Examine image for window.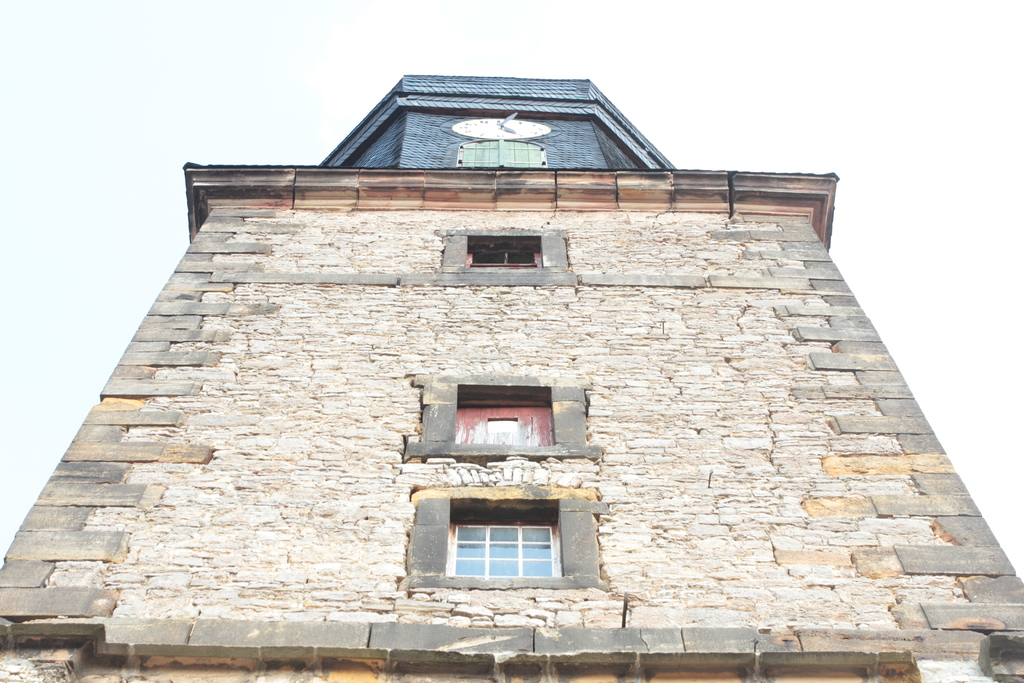
Examination result: [left=455, top=394, right=555, bottom=463].
